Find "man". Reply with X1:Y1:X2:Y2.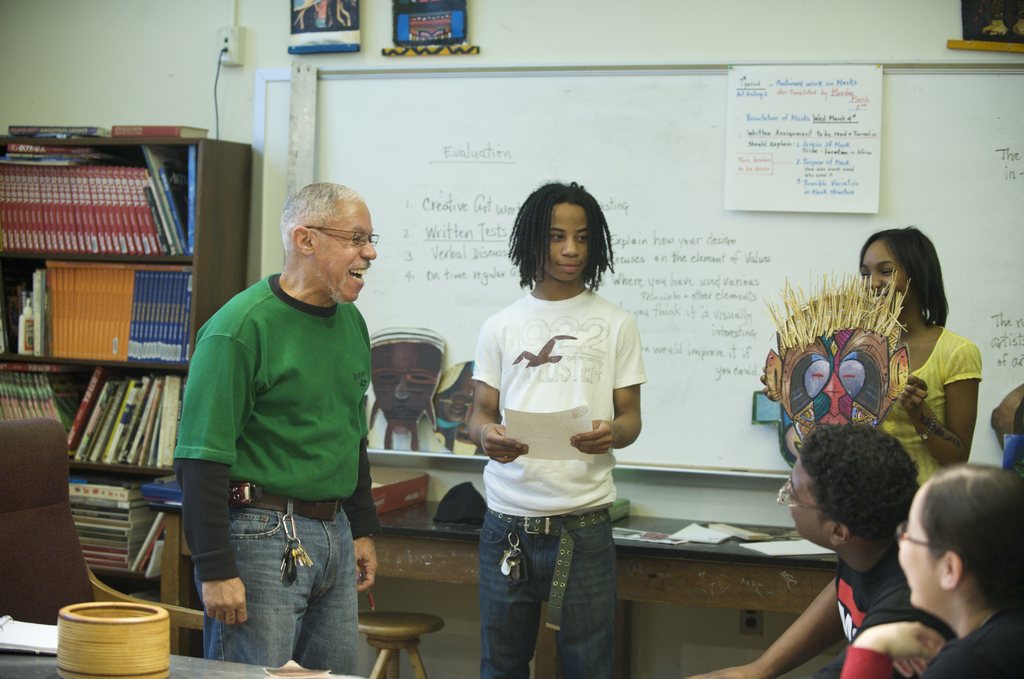
170:180:406:655.
